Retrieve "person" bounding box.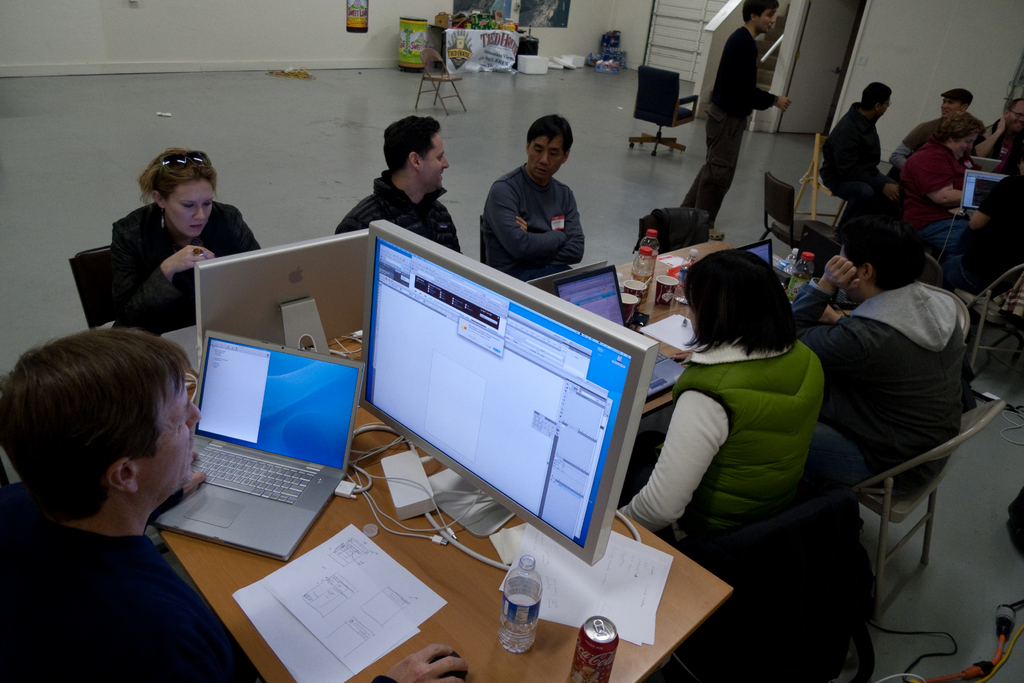
Bounding box: {"left": 890, "top": 114, "right": 982, "bottom": 293}.
